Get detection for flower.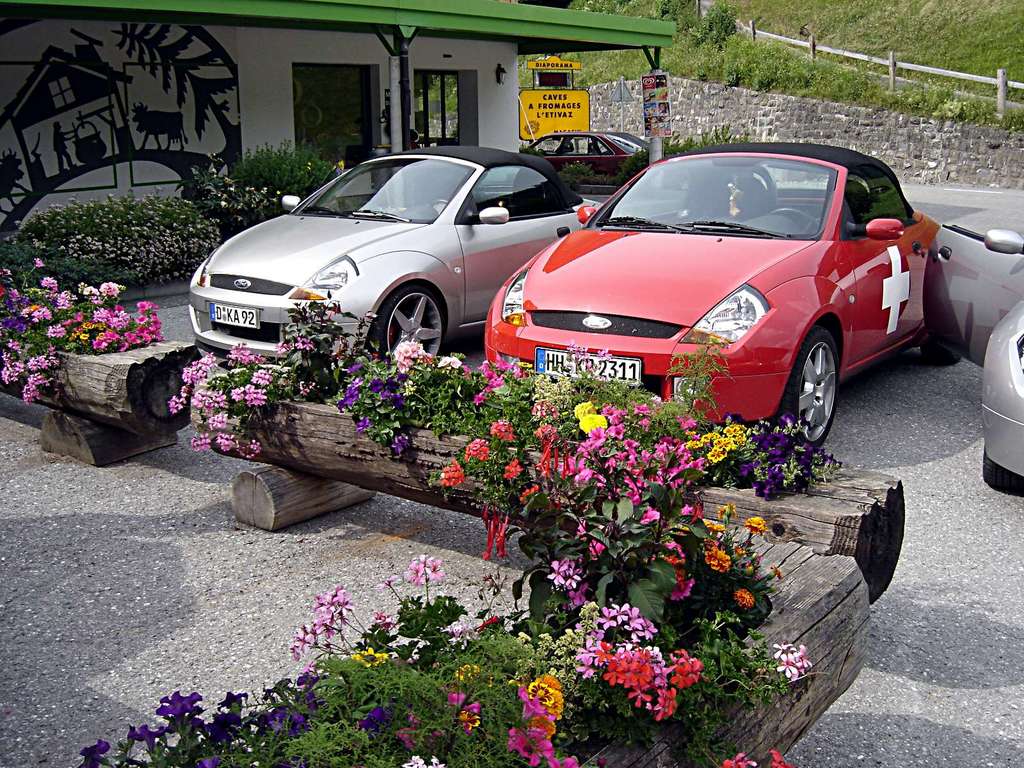
Detection: locate(674, 413, 850, 508).
